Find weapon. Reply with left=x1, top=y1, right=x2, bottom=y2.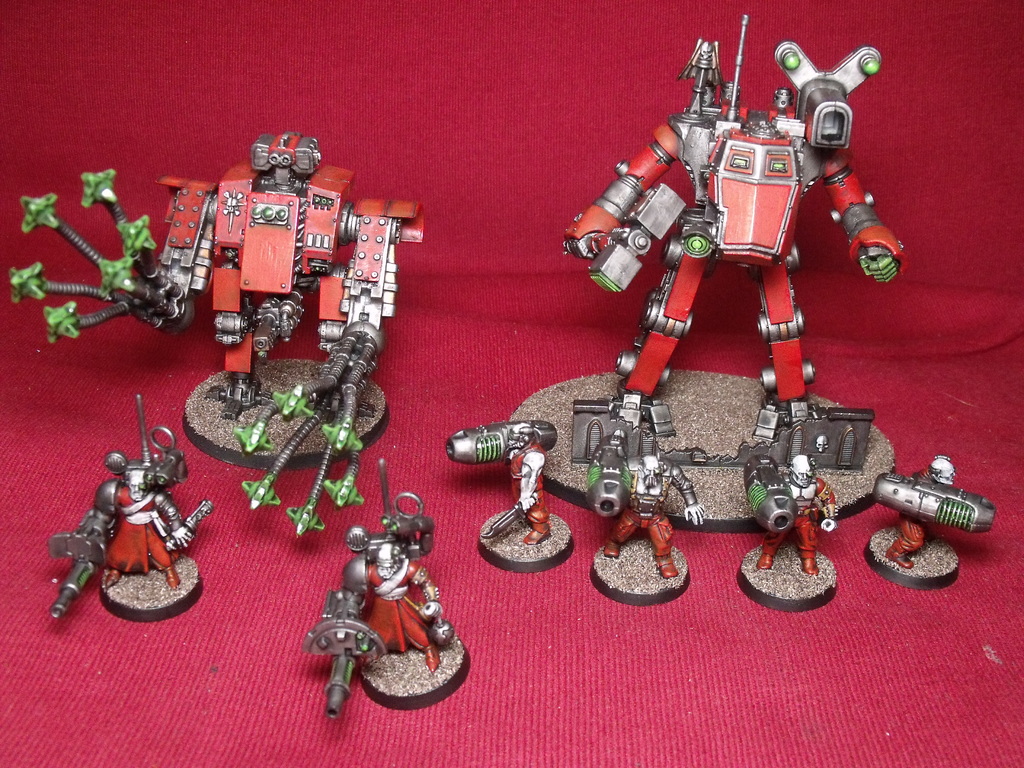
left=230, top=308, right=362, bottom=531.
